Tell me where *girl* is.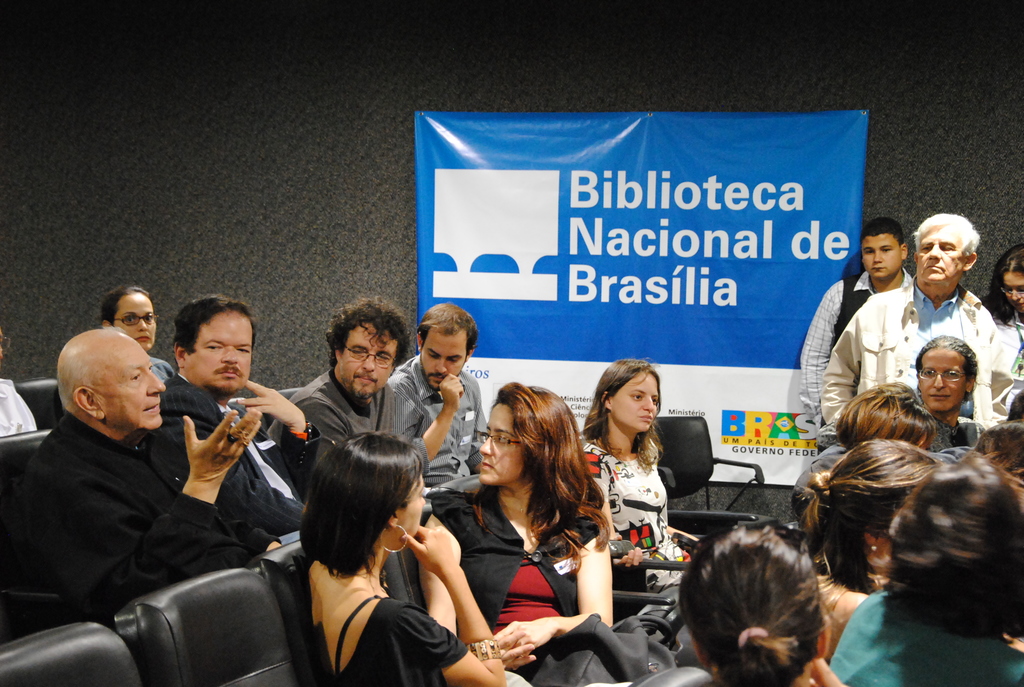
*girl* is at 980,246,1023,425.
